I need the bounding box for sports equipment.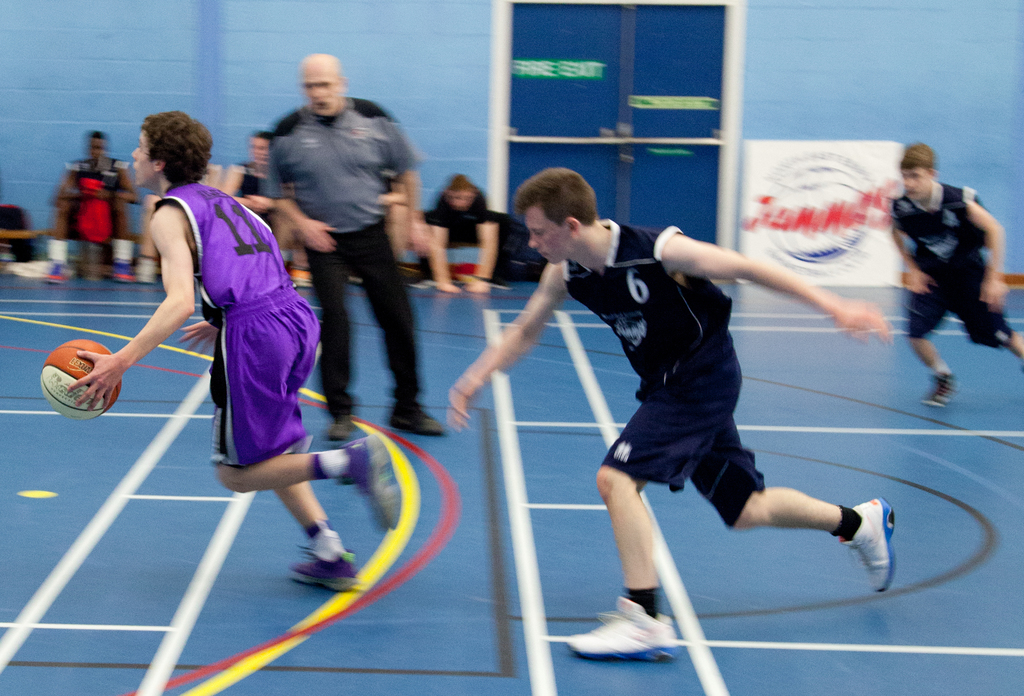
Here it is: box=[37, 338, 123, 420].
